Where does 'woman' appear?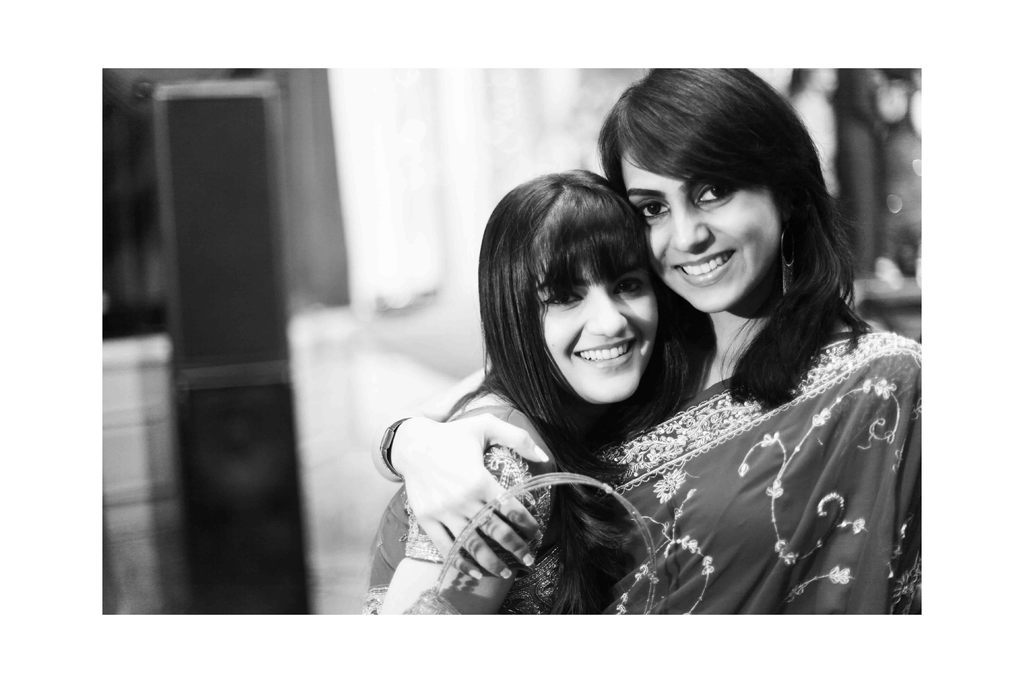
Appears at <bbox>371, 67, 926, 611</bbox>.
